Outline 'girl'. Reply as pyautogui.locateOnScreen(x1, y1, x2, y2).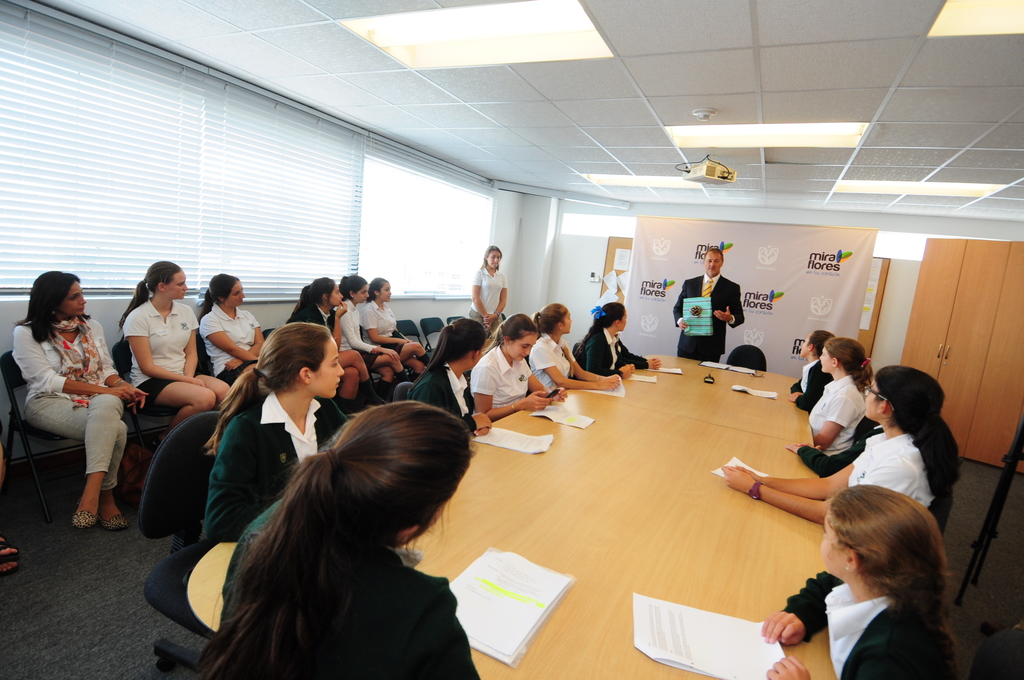
pyautogui.locateOnScreen(290, 277, 385, 419).
